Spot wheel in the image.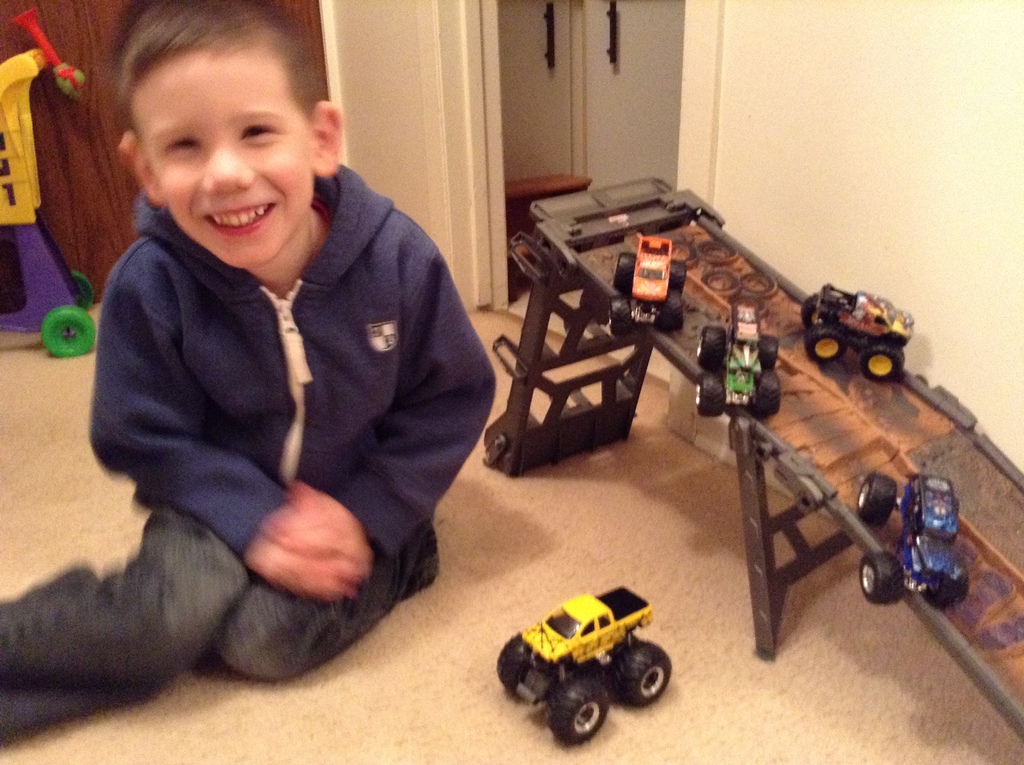
wheel found at (697, 323, 726, 364).
